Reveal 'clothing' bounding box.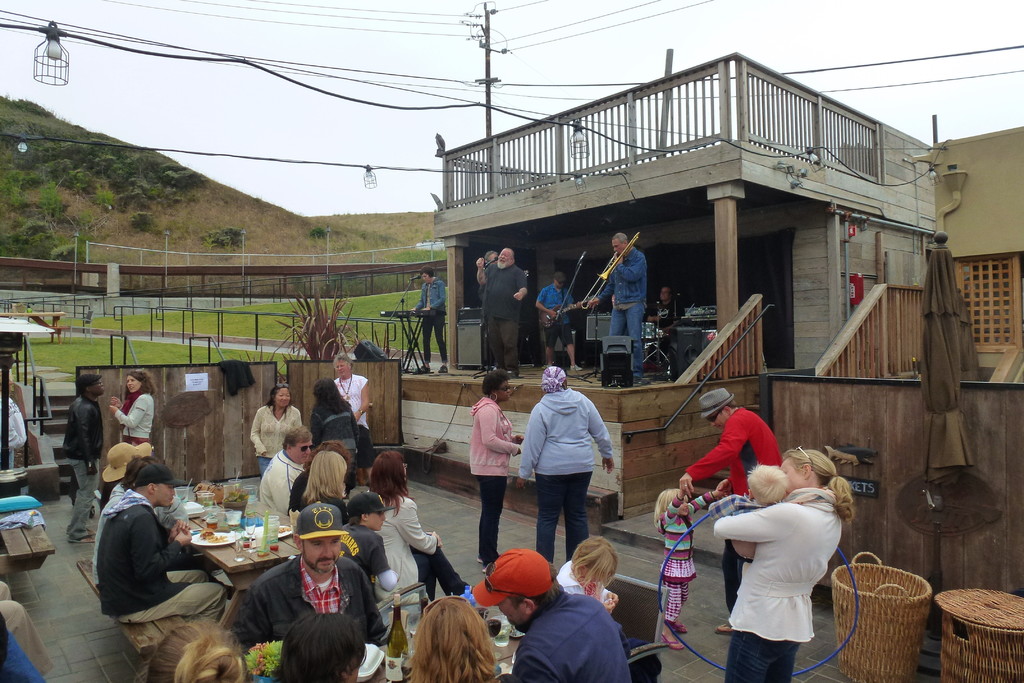
Revealed: left=94, top=484, right=233, bottom=625.
